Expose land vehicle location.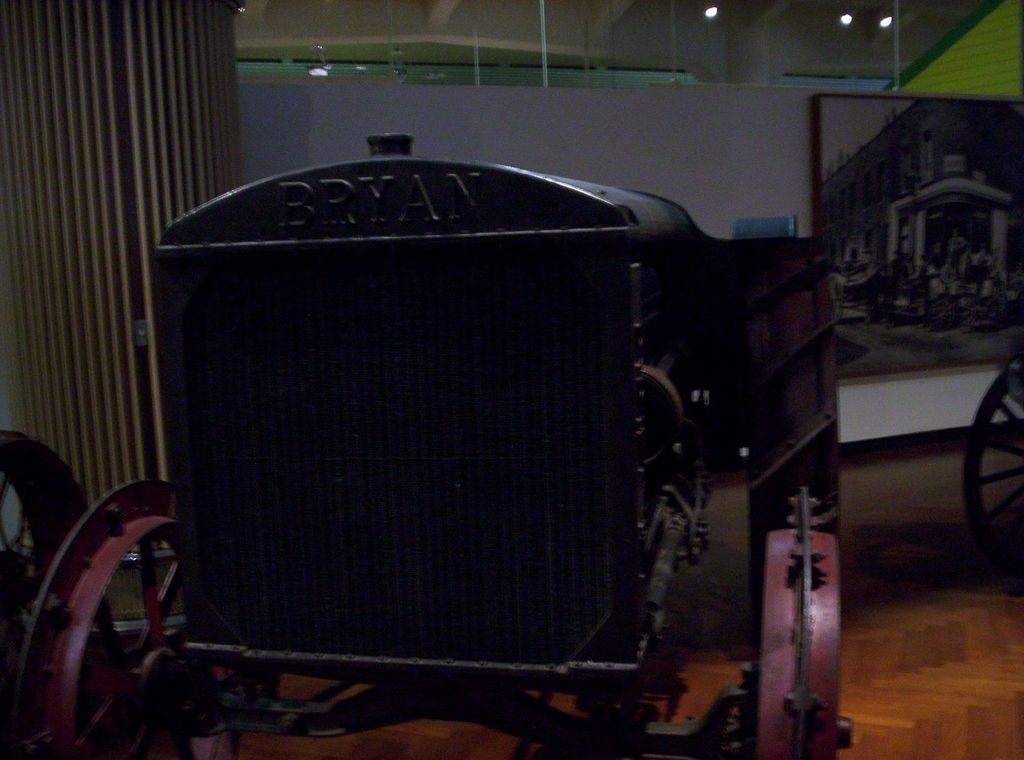
Exposed at [1, 133, 852, 759].
